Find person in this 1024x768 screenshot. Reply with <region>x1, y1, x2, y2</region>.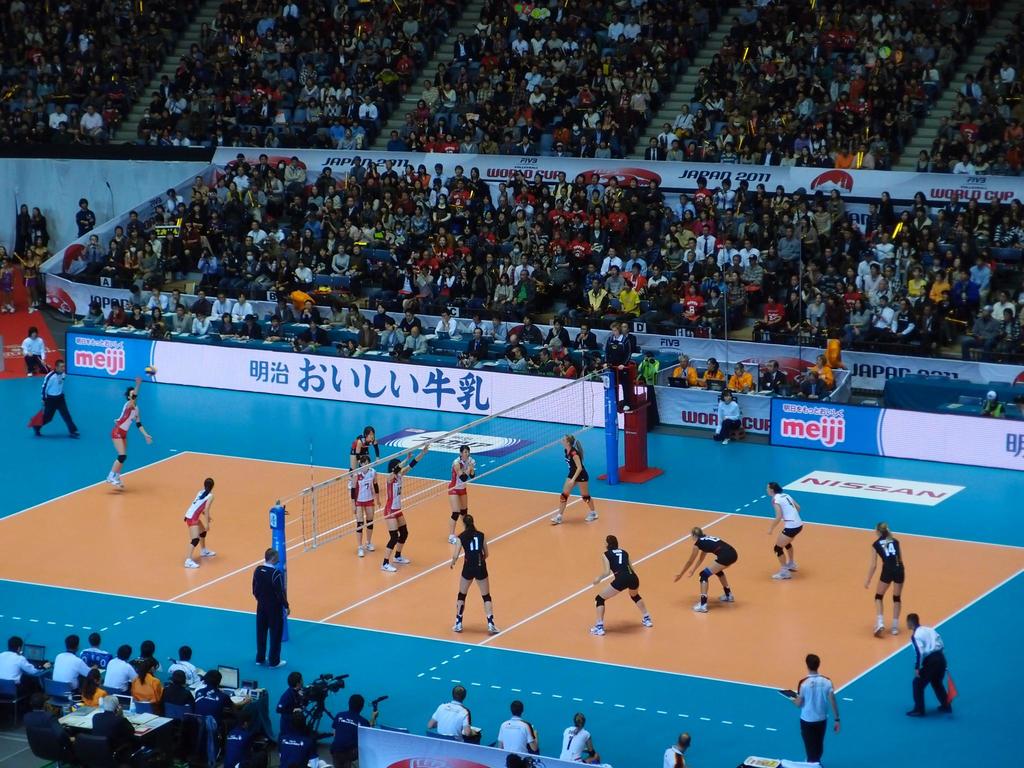
<region>556, 431, 597, 525</region>.
